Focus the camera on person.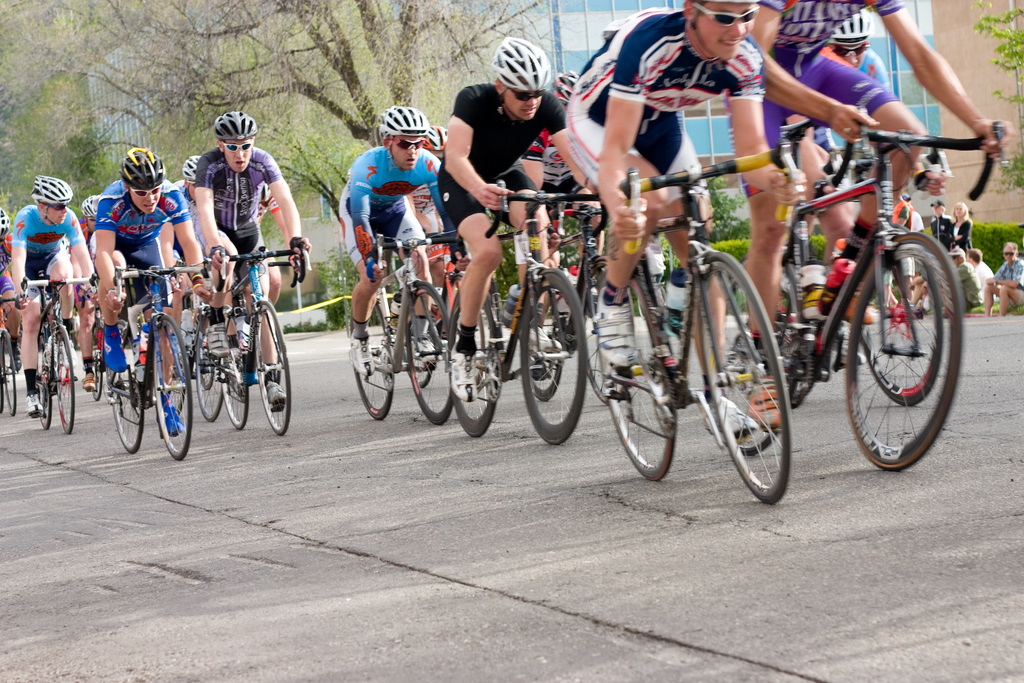
Focus region: {"x1": 435, "y1": 35, "x2": 605, "y2": 404}.
